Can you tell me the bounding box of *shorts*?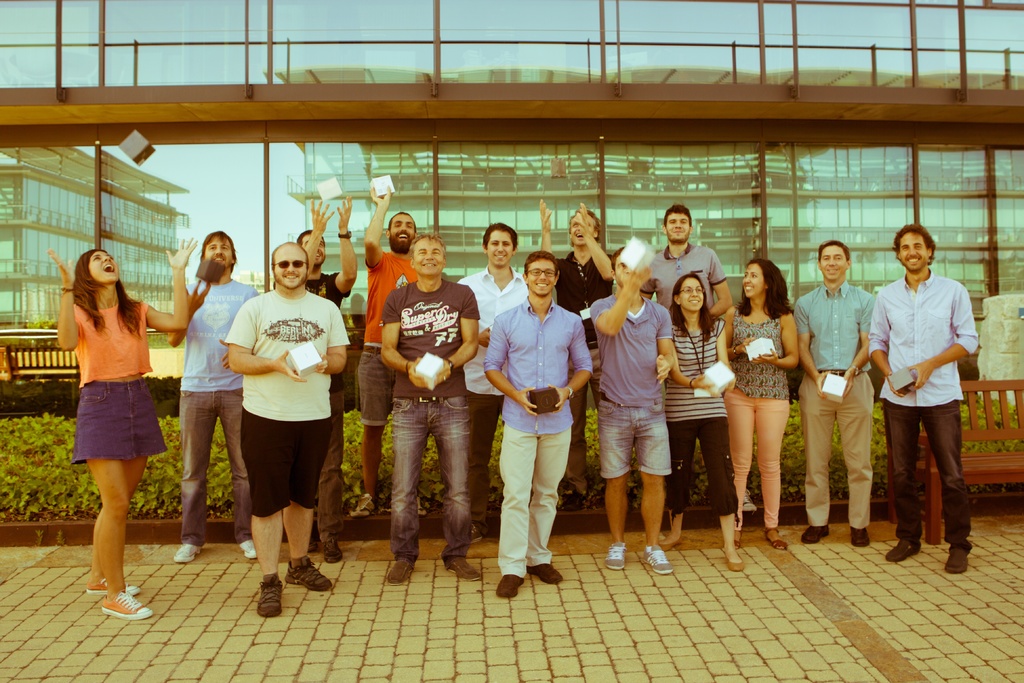
pyautogui.locateOnScreen(72, 378, 168, 466).
